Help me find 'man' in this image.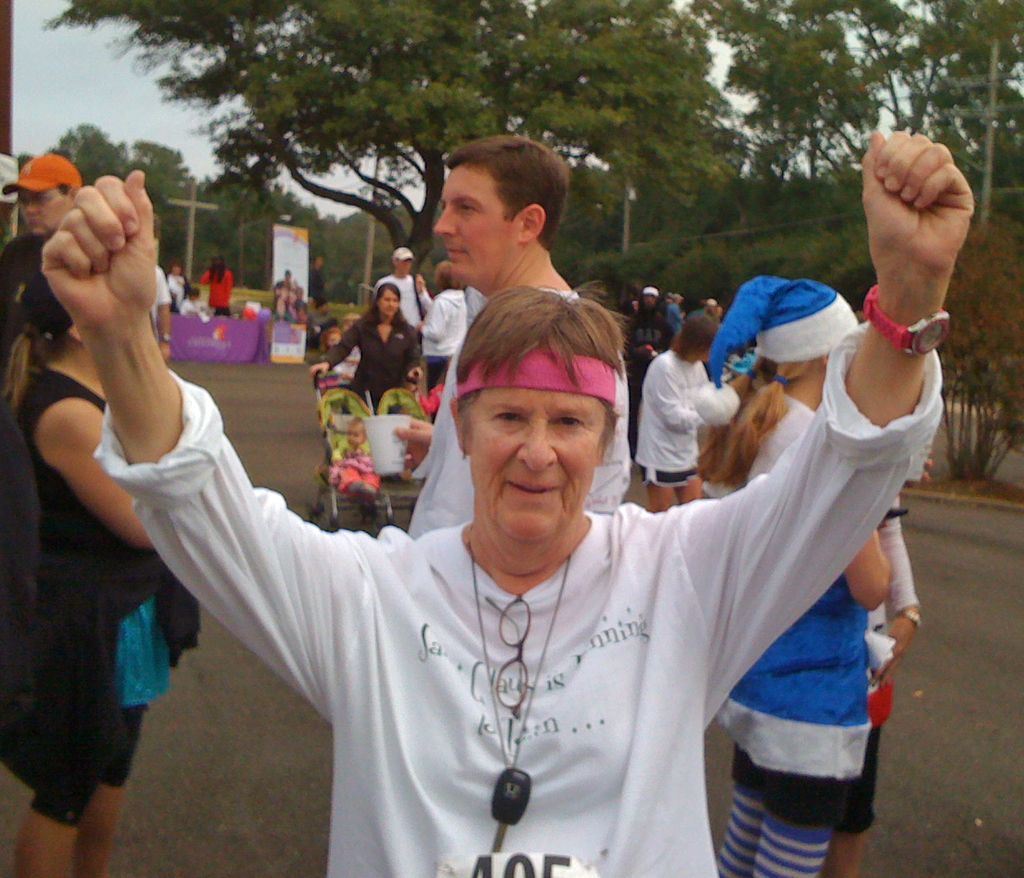
Found it: [624, 288, 668, 387].
